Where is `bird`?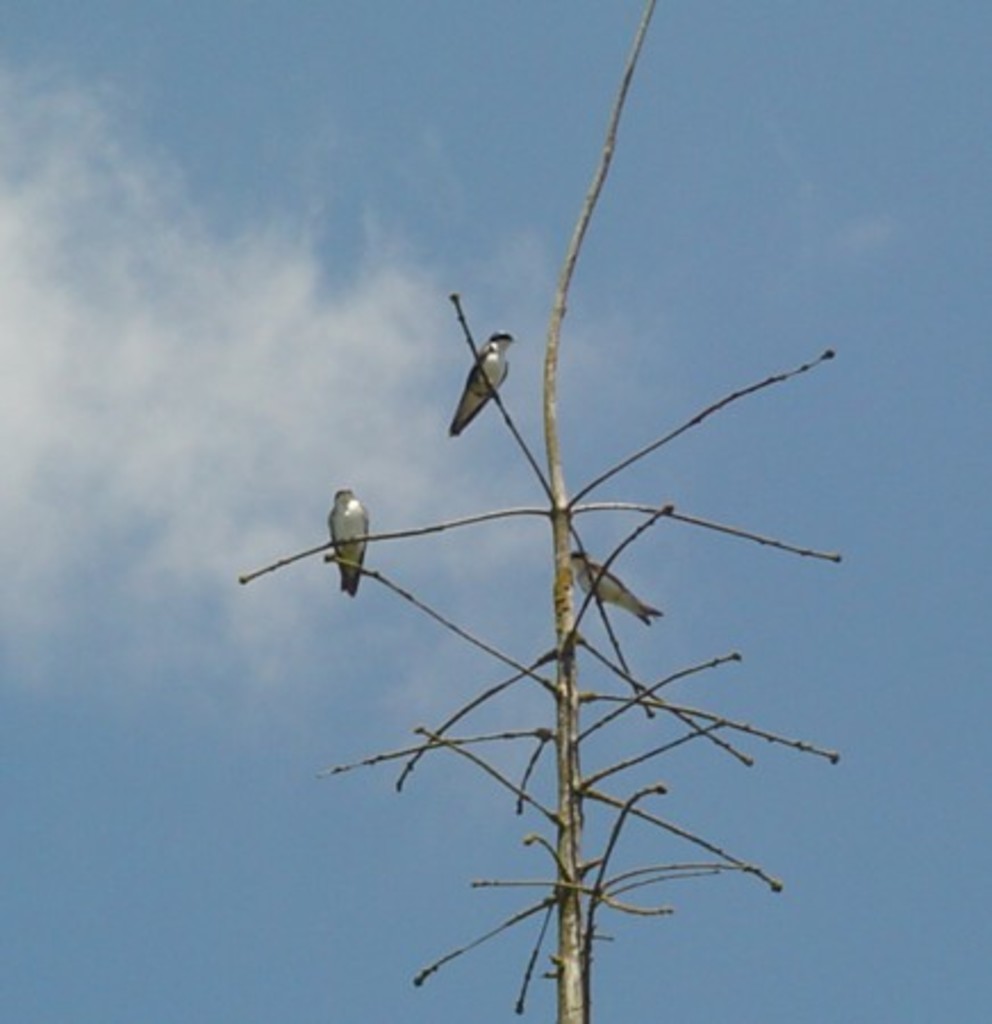
BBox(325, 485, 378, 601).
